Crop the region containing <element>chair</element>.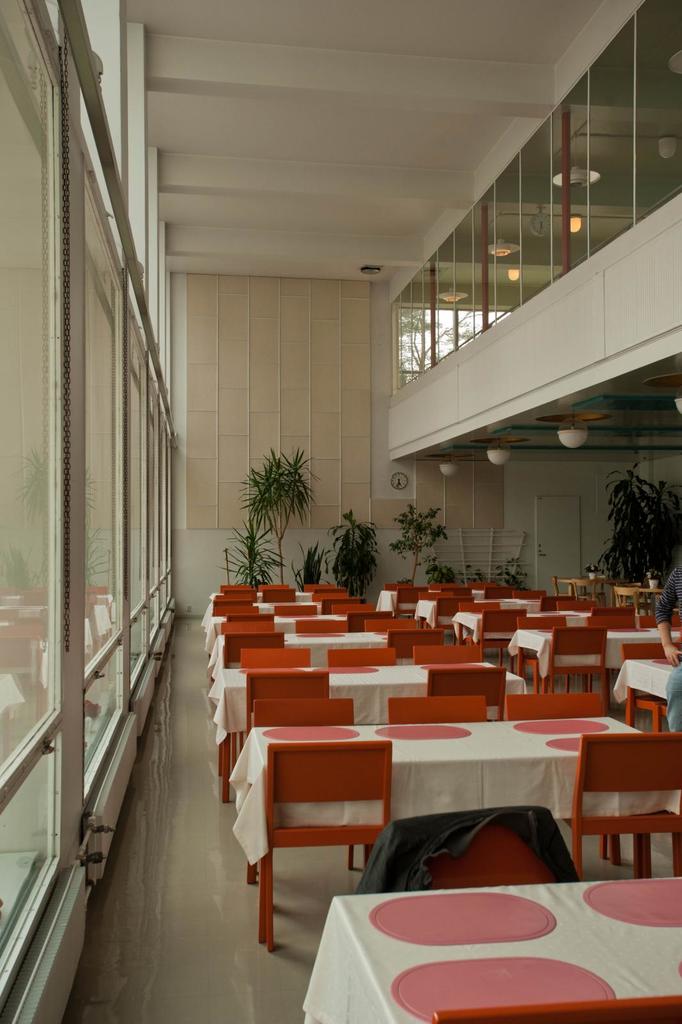
Crop region: left=225, top=632, right=286, bottom=669.
